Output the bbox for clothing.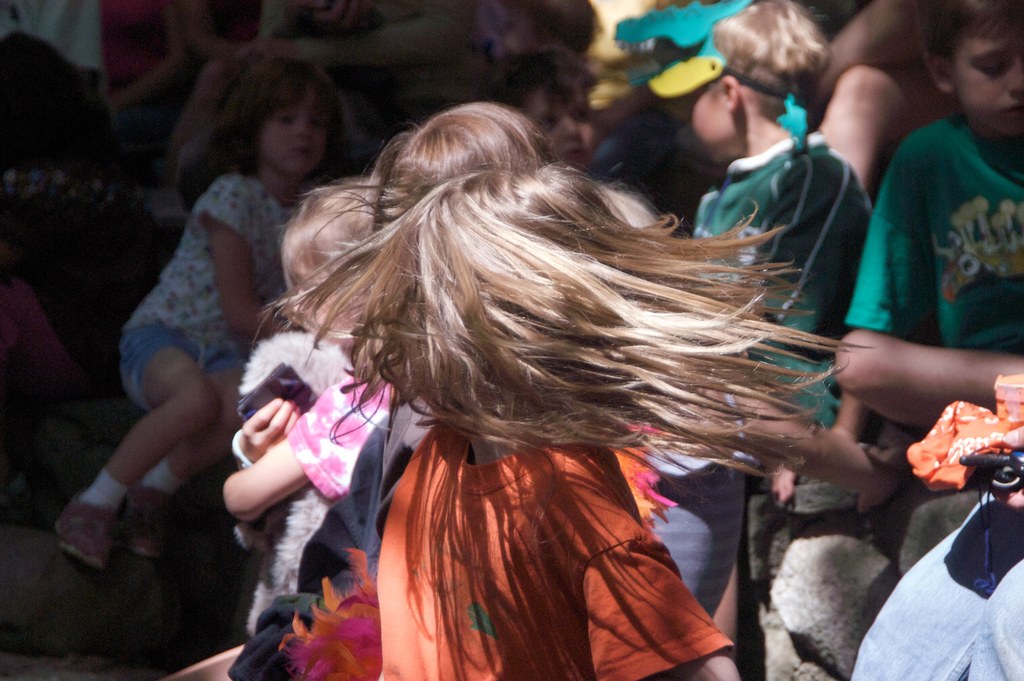
847/479/1023/680.
